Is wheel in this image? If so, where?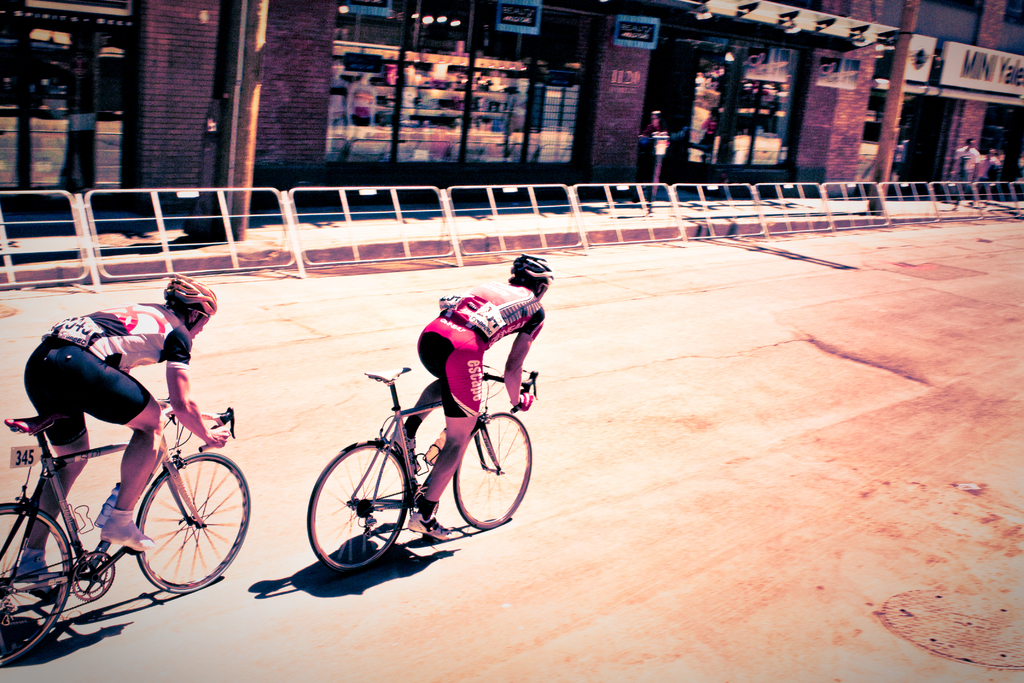
Yes, at bbox=[0, 504, 75, 654].
